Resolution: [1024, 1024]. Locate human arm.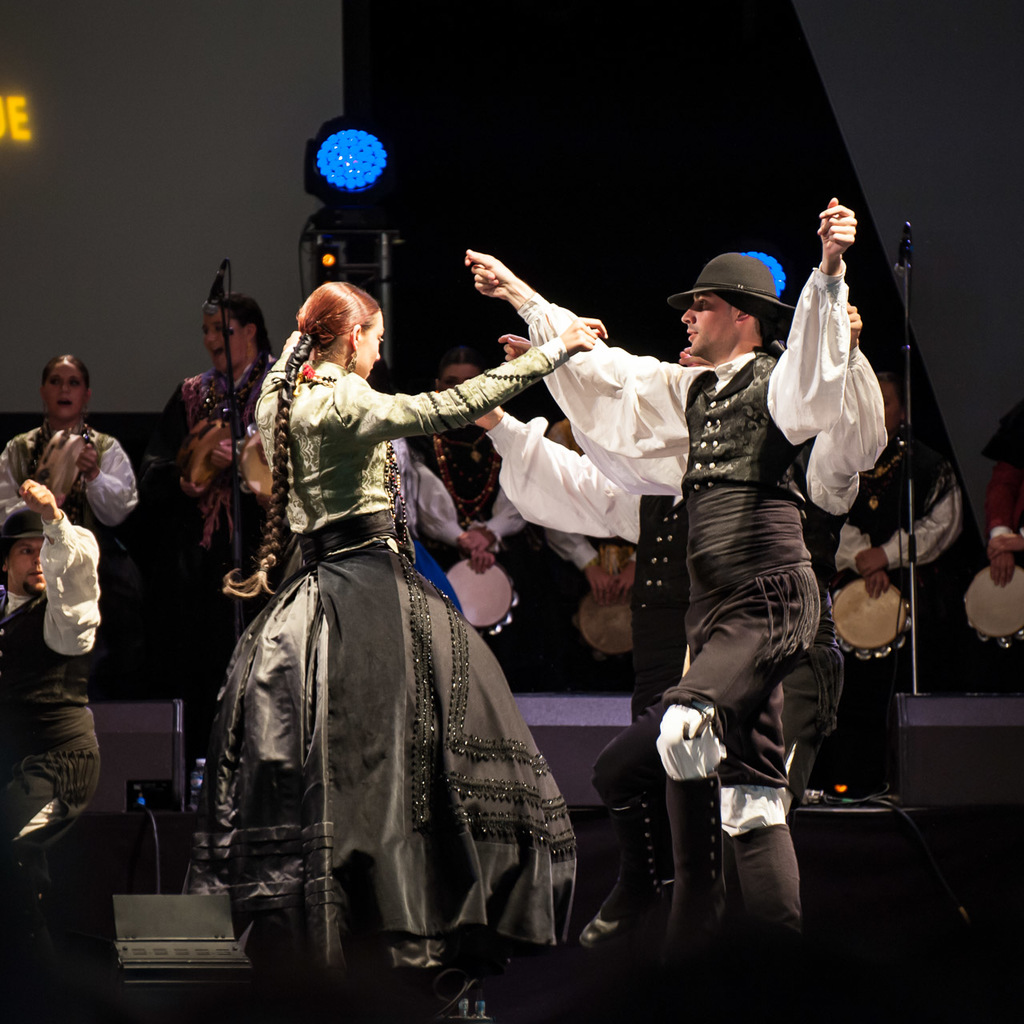
bbox(82, 436, 133, 526).
